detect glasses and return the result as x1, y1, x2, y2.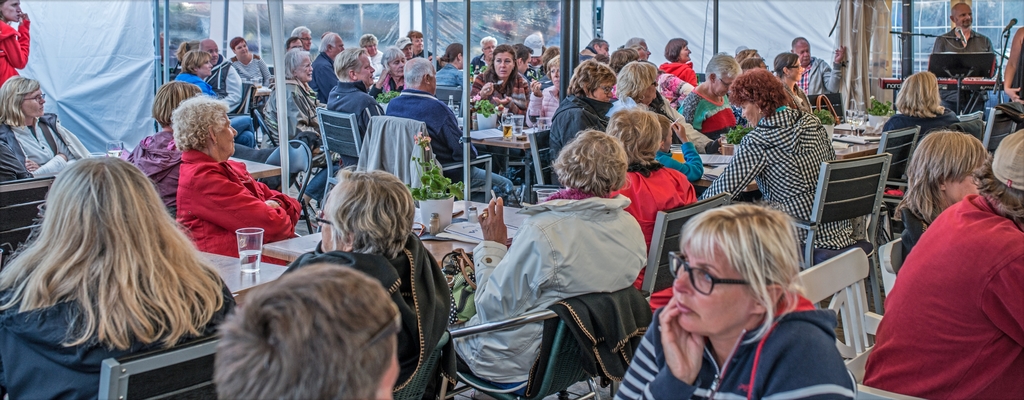
717, 77, 732, 88.
